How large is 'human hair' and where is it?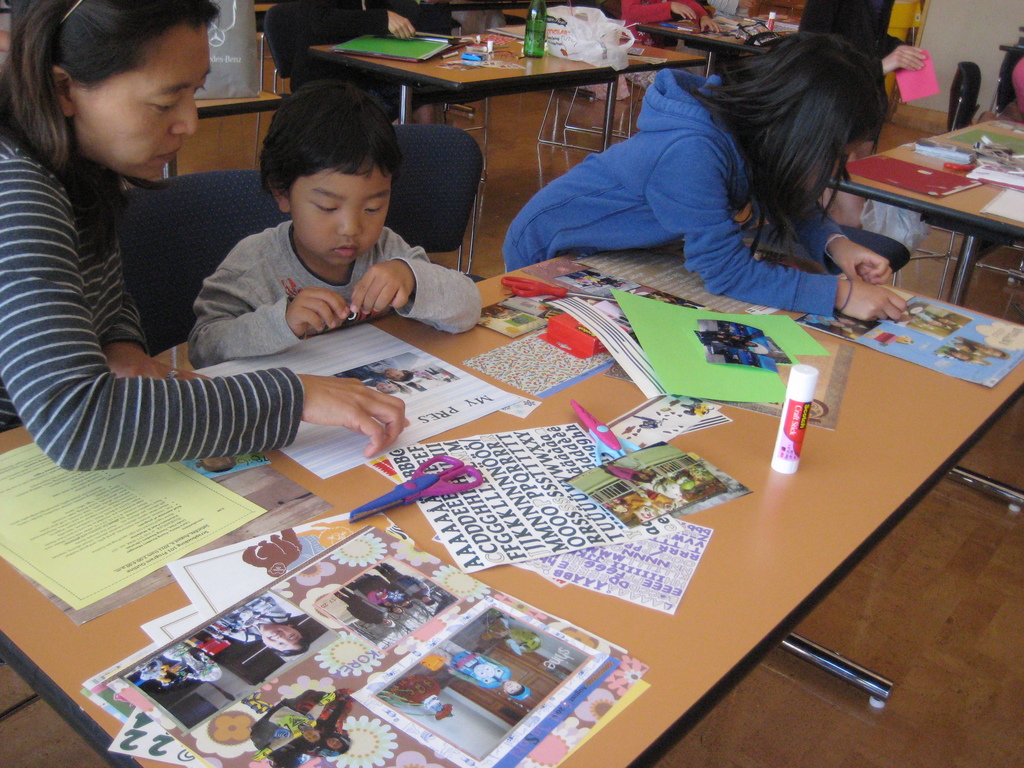
Bounding box: select_region(271, 623, 313, 659).
